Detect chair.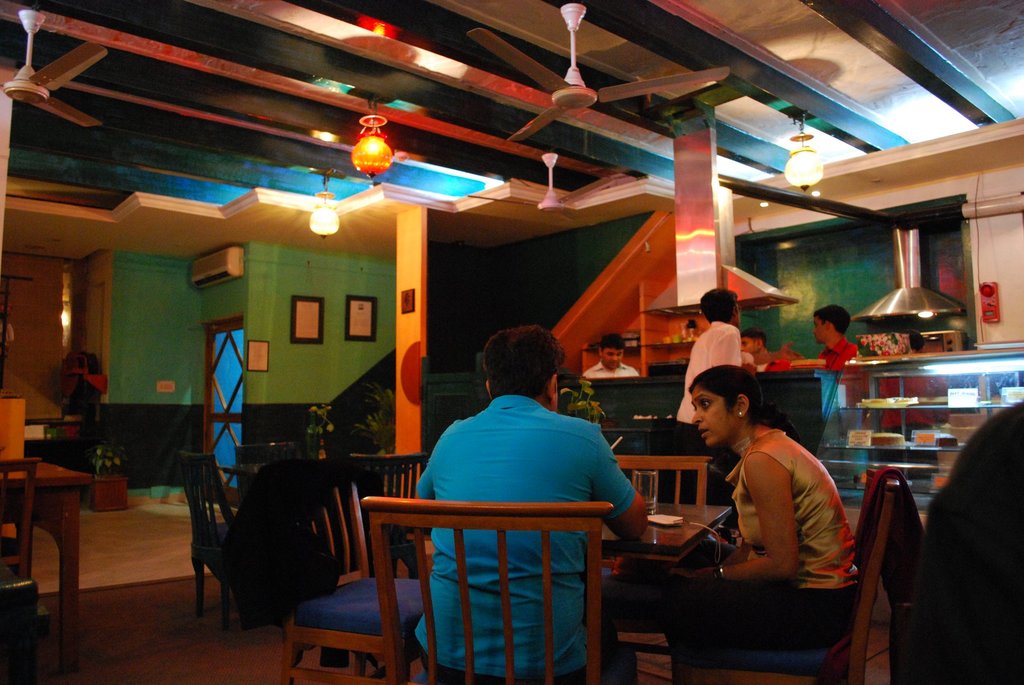
Detected at <region>364, 497, 611, 684</region>.
